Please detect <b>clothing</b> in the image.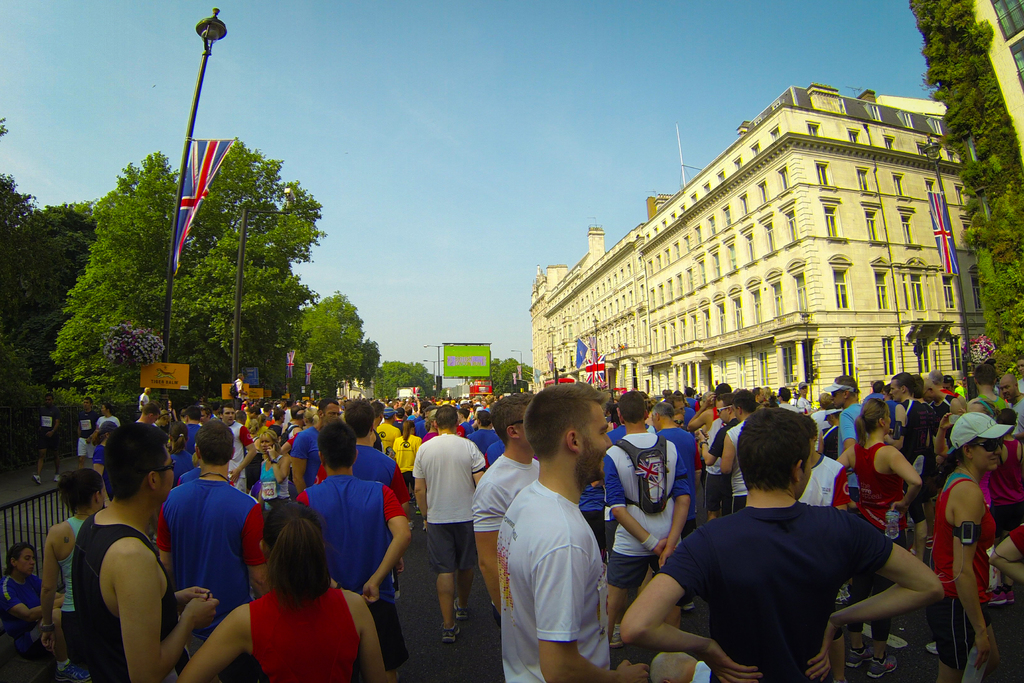
box(495, 479, 610, 682).
